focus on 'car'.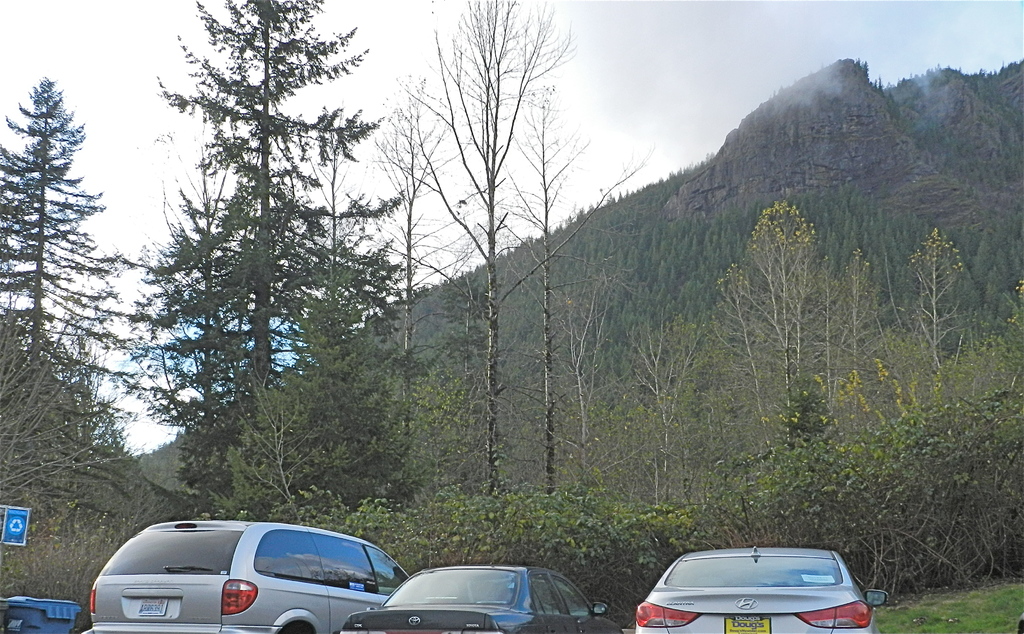
Focused at {"left": 632, "top": 542, "right": 886, "bottom": 633}.
